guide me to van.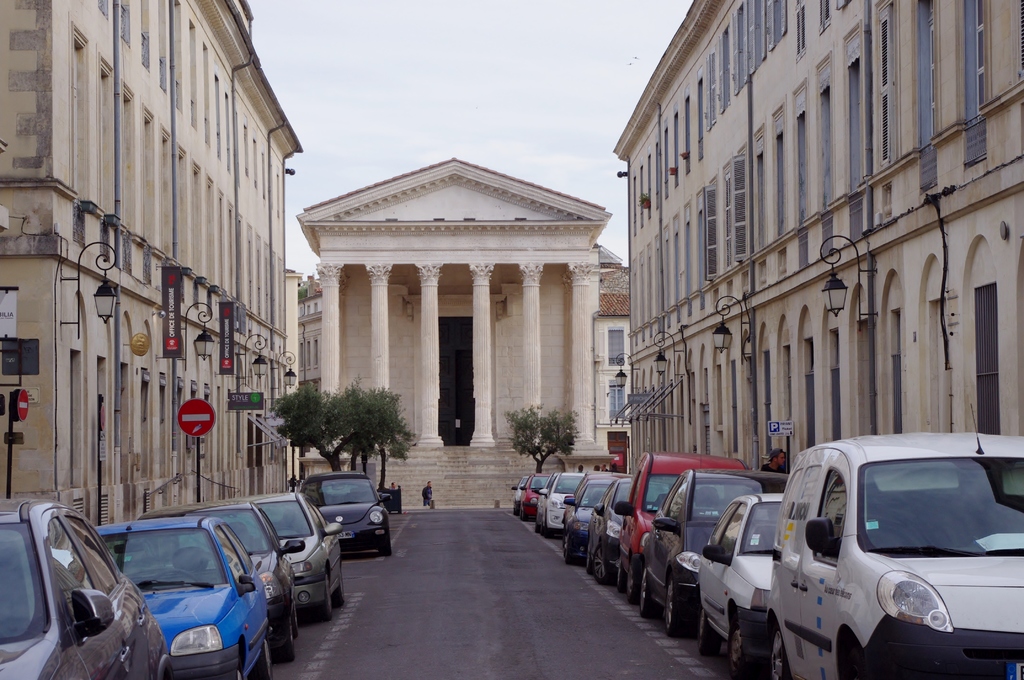
Guidance: left=770, top=400, right=1023, bottom=679.
